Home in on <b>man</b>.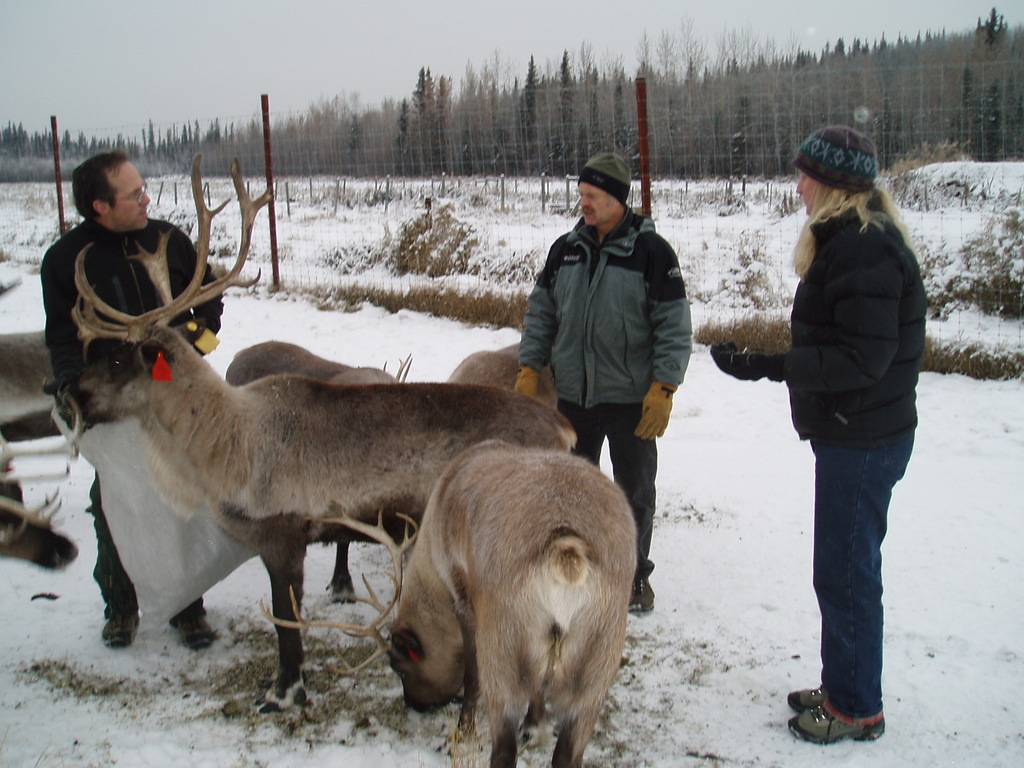
Homed in at bbox=[38, 152, 225, 646].
